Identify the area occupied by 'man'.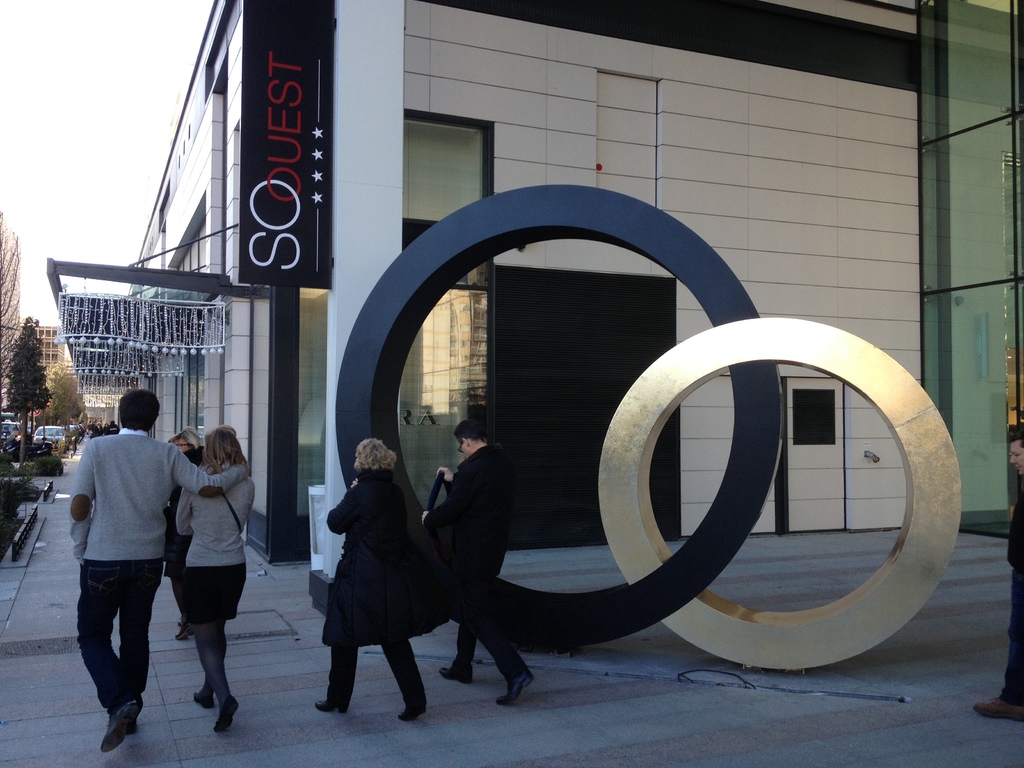
Area: {"x1": 103, "y1": 419, "x2": 120, "y2": 434}.
